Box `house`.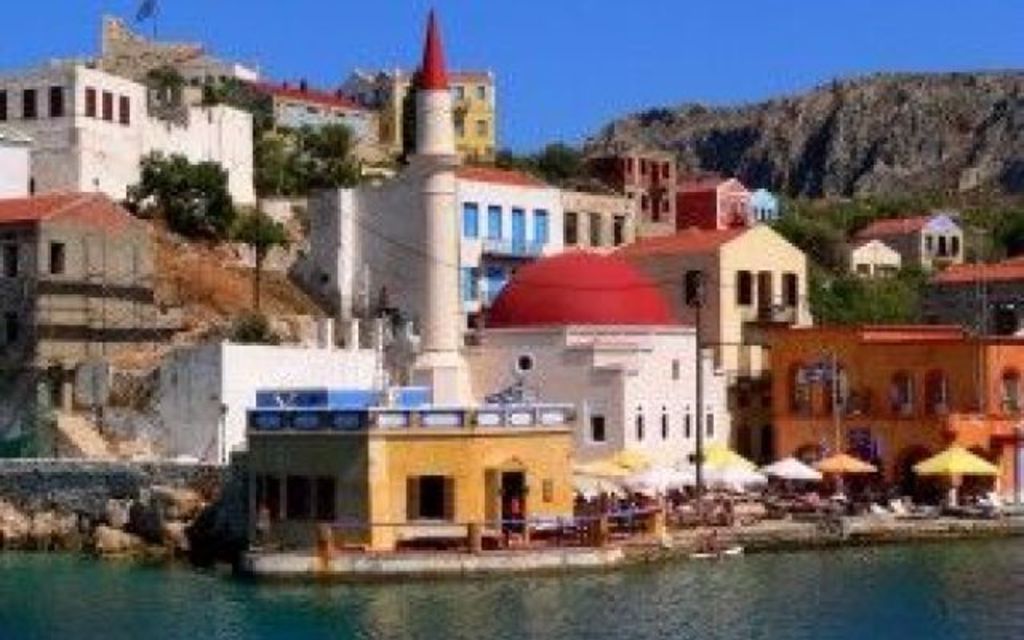
detection(677, 171, 746, 256).
